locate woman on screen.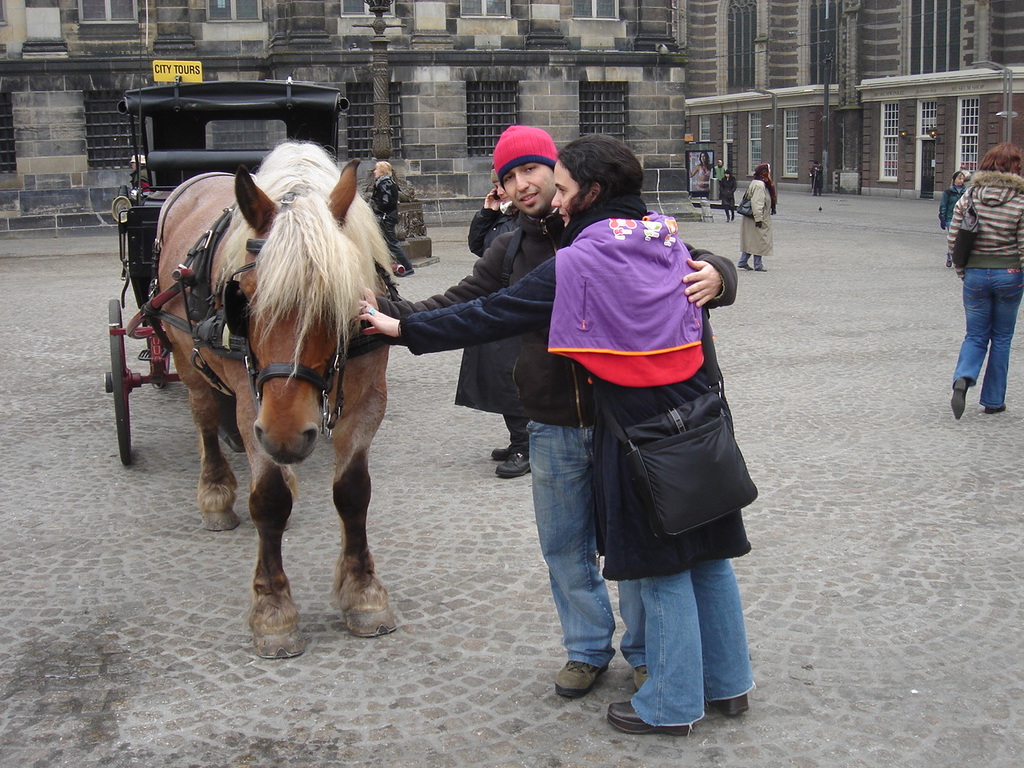
On screen at {"x1": 737, "y1": 167, "x2": 774, "y2": 275}.
